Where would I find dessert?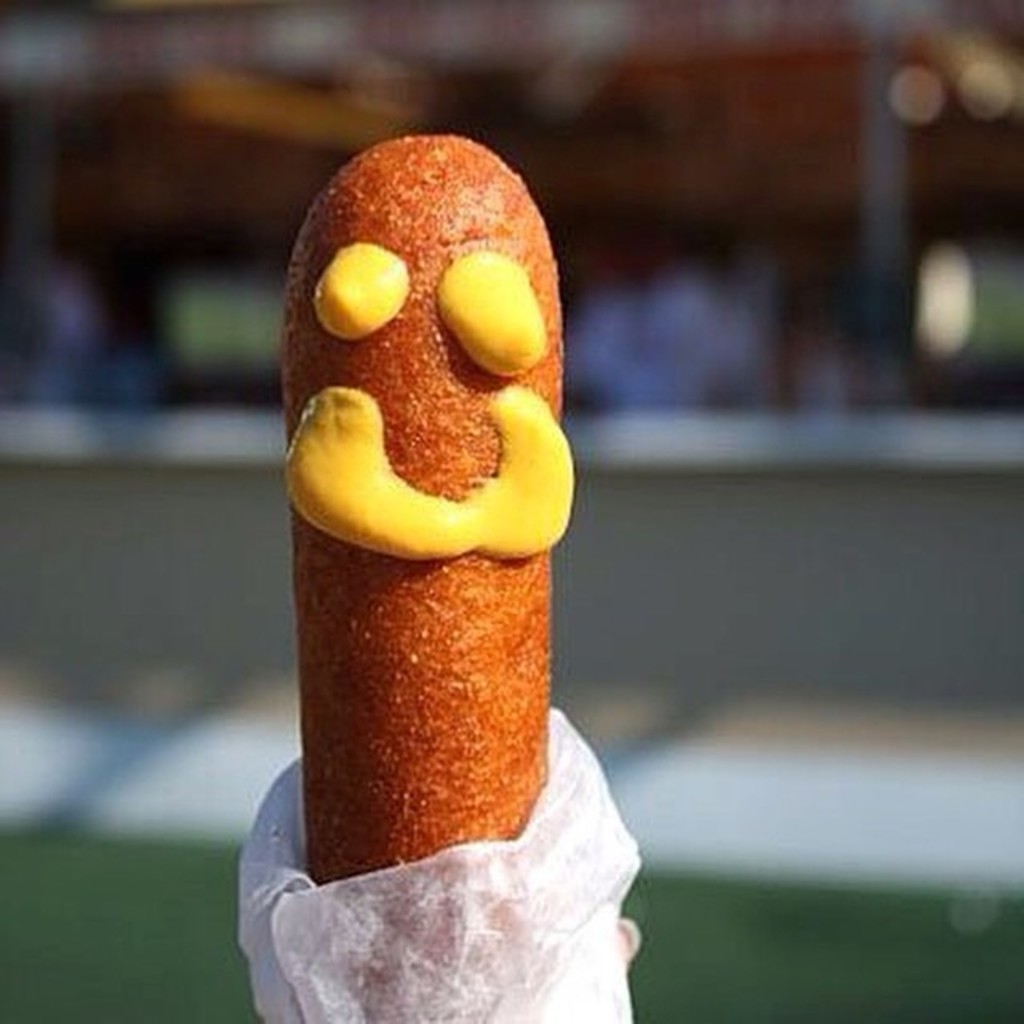
At <bbox>283, 133, 576, 878</bbox>.
